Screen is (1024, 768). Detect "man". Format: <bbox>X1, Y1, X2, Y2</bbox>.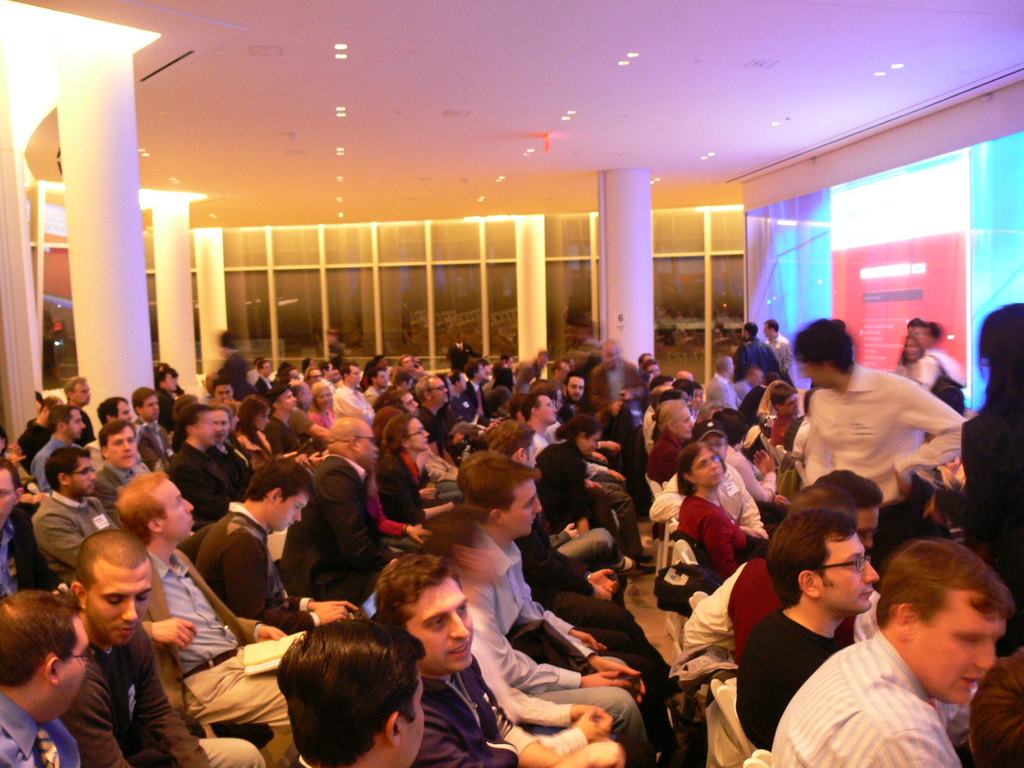
<bbox>53, 527, 266, 767</bbox>.
